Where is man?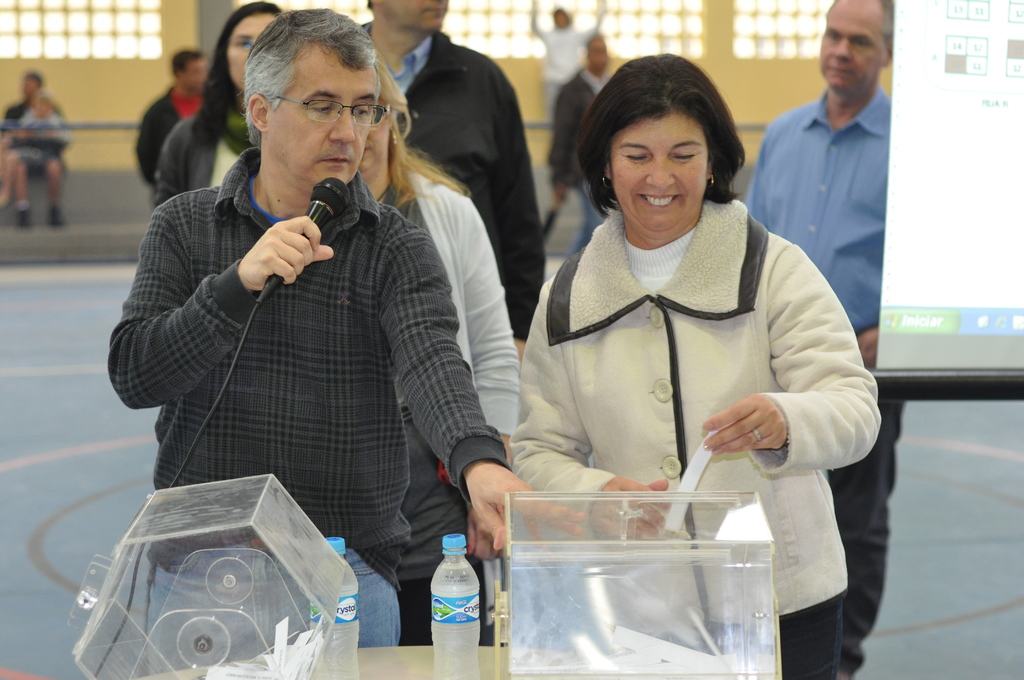
[x1=356, y1=0, x2=541, y2=354].
